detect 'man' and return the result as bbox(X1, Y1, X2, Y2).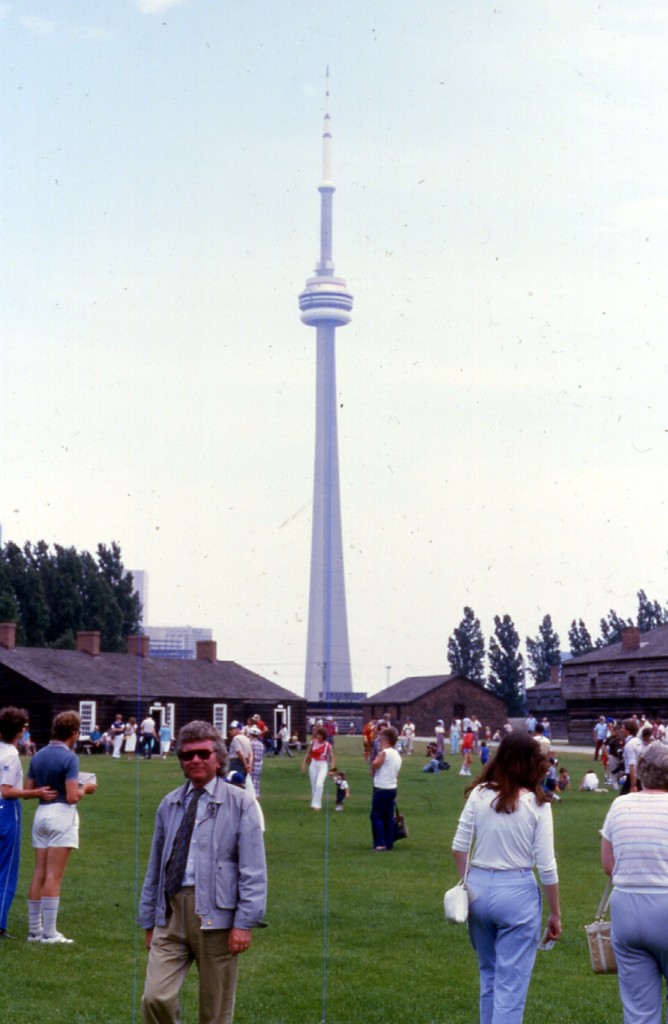
bbox(616, 715, 635, 796).
